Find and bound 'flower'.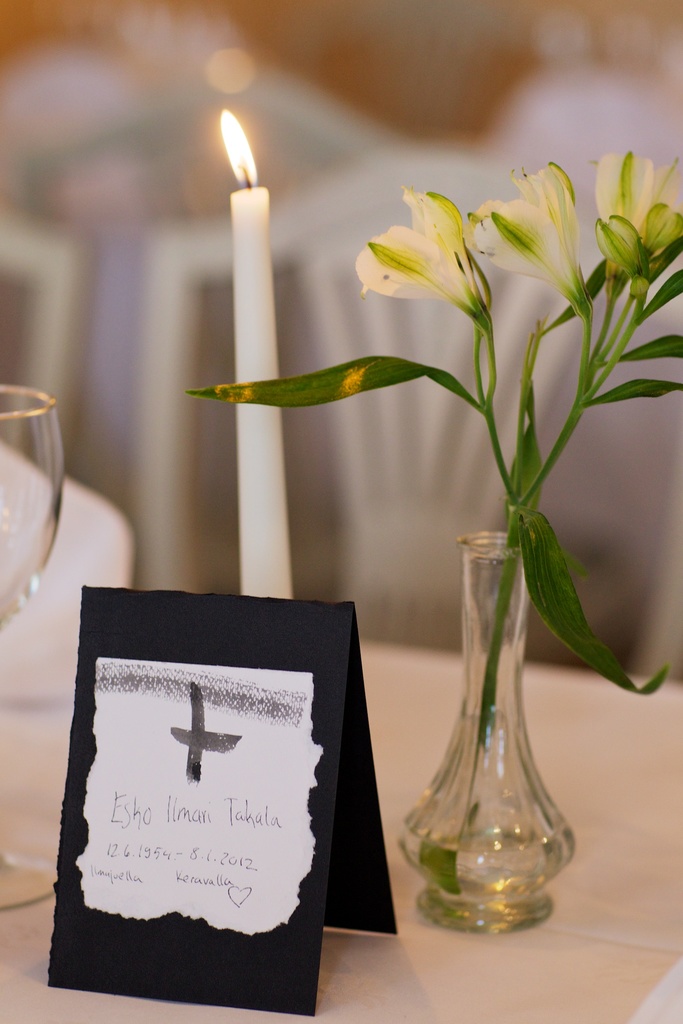
Bound: [365,179,479,314].
